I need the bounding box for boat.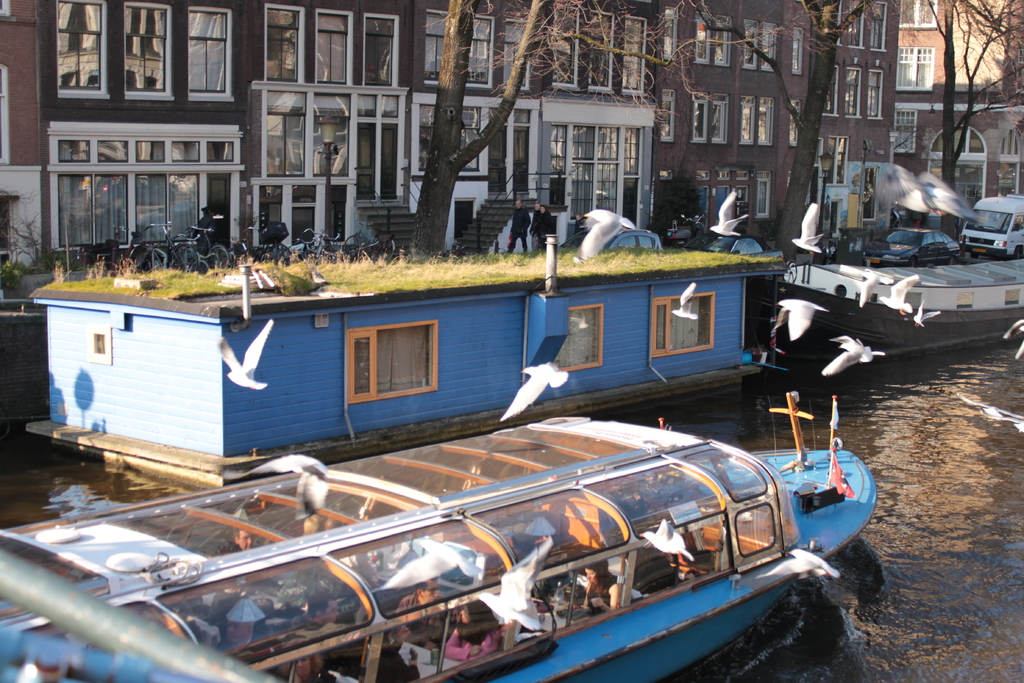
Here it is: (756,255,1023,363).
